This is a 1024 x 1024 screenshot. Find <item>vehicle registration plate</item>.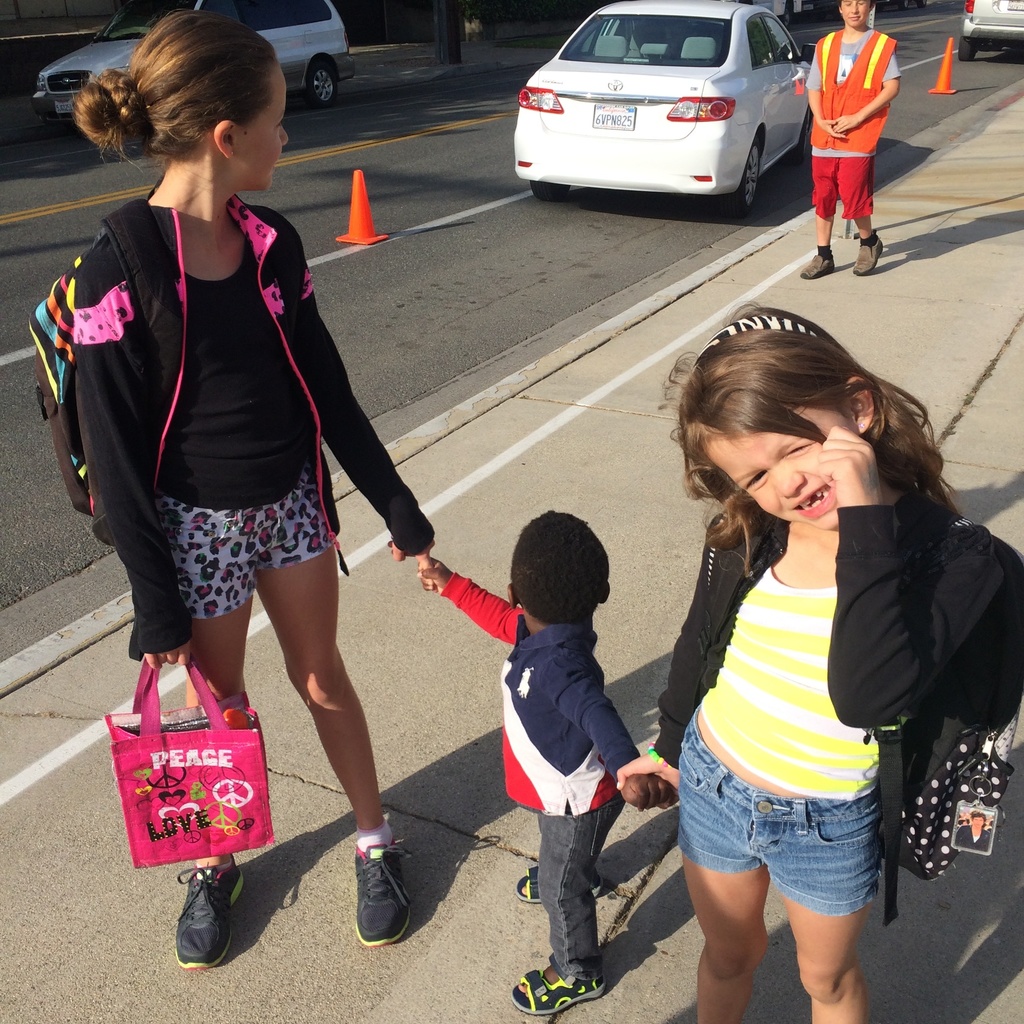
Bounding box: (x1=589, y1=96, x2=636, y2=127).
